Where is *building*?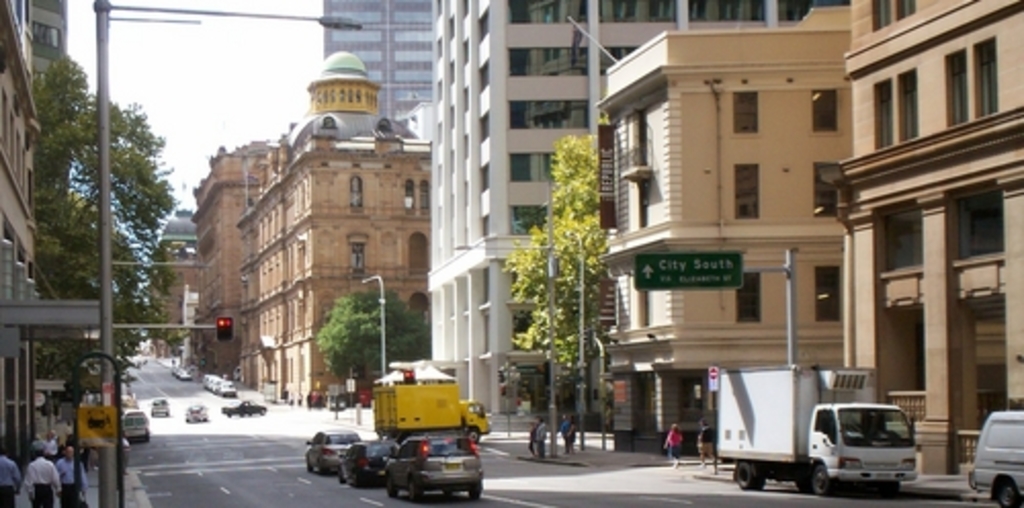
[x1=23, y1=0, x2=68, y2=447].
